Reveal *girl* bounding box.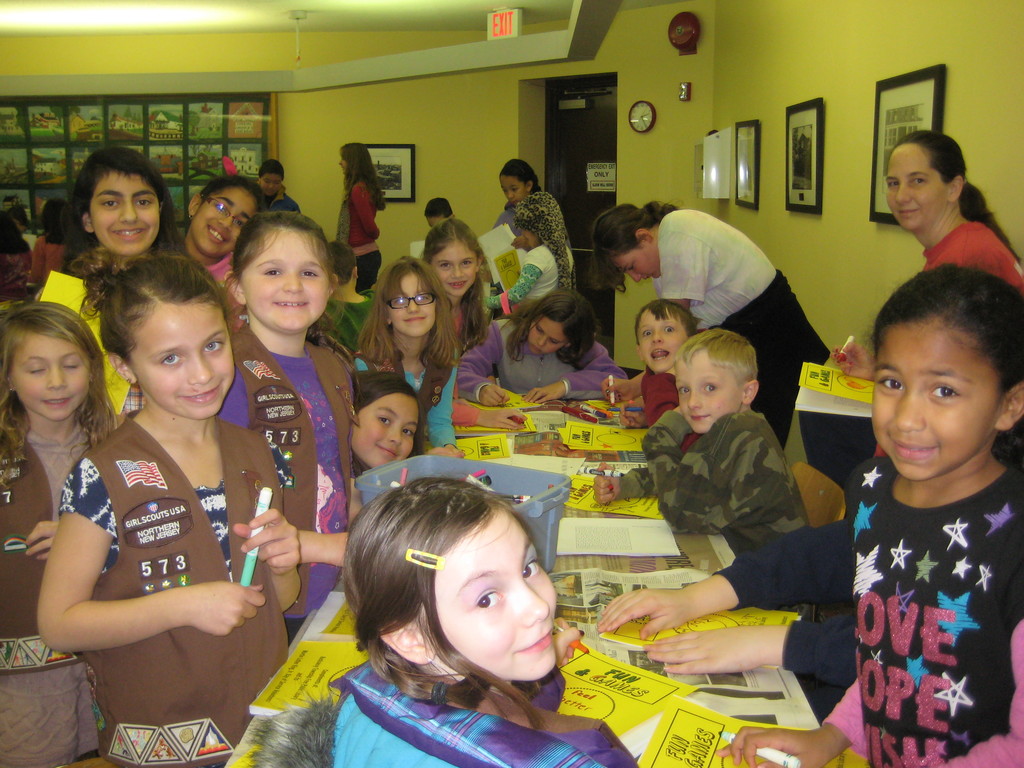
Revealed: region(287, 472, 607, 760).
